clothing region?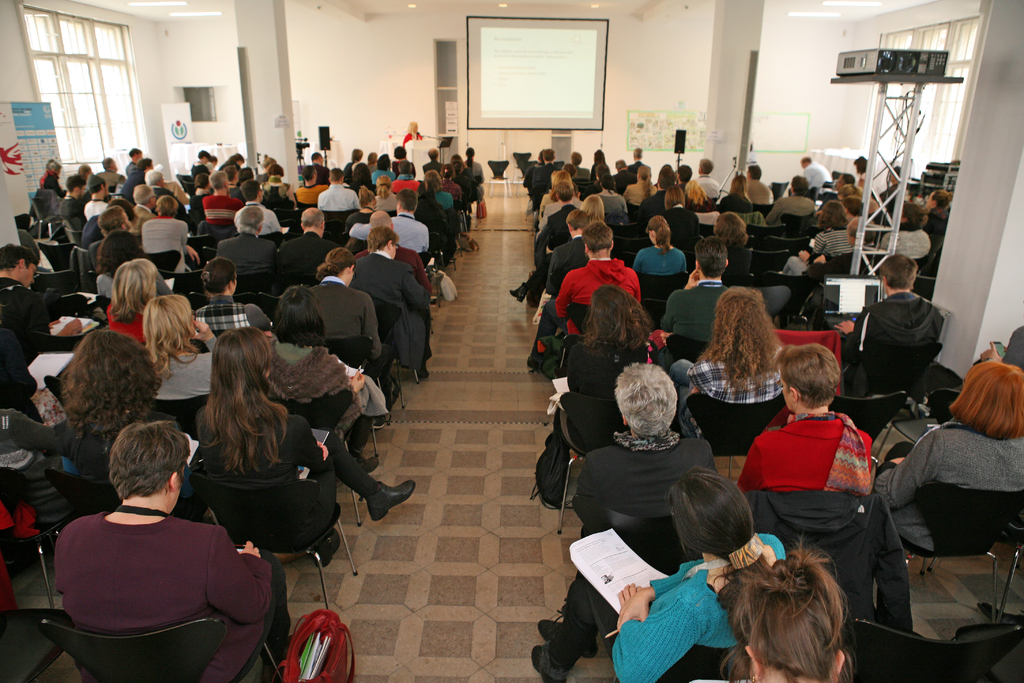
152/190/186/216
